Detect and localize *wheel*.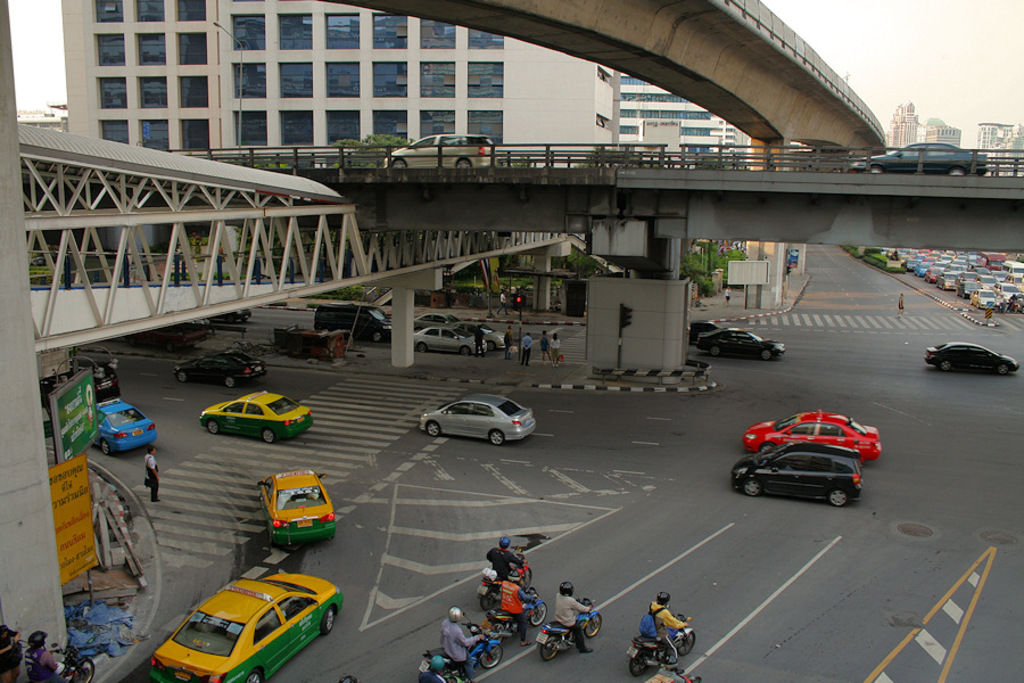
Localized at bbox=(738, 479, 761, 496).
